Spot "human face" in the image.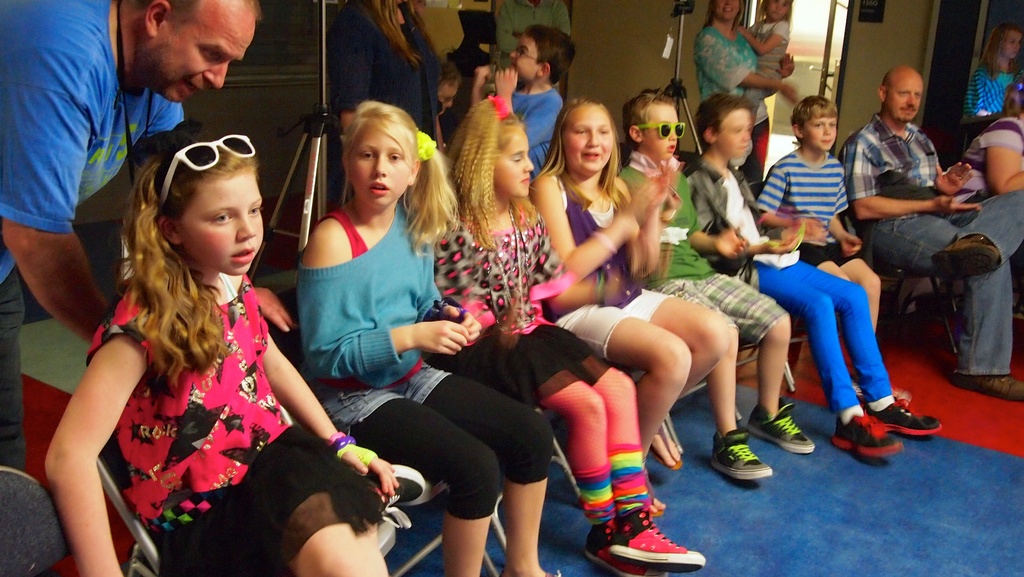
"human face" found at region(179, 175, 261, 273).
